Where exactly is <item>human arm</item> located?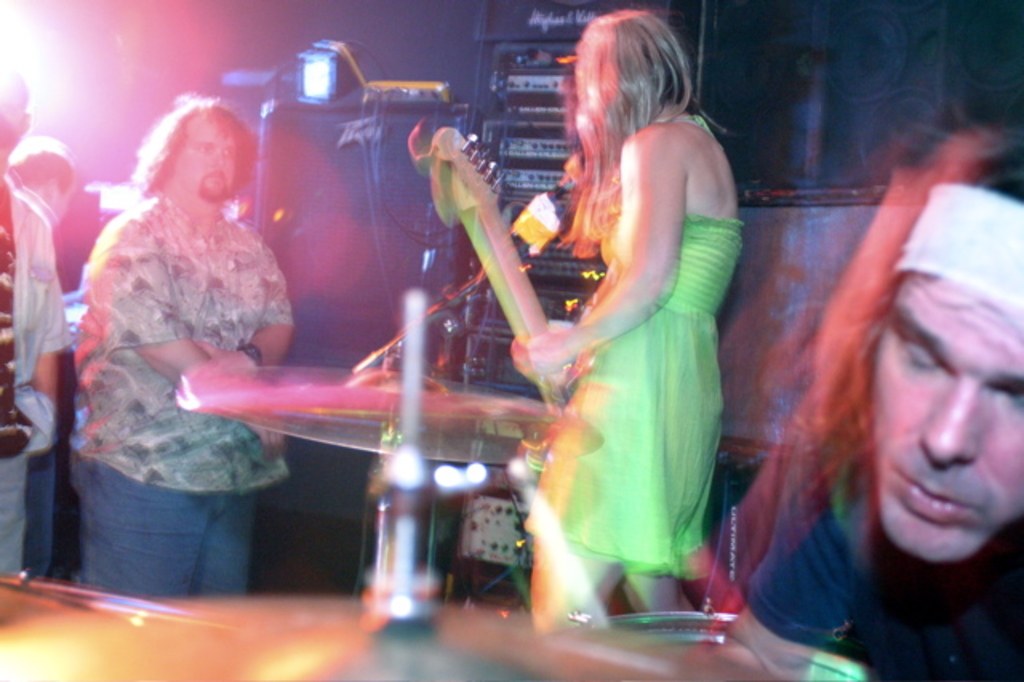
Its bounding box is (left=509, top=136, right=672, bottom=376).
